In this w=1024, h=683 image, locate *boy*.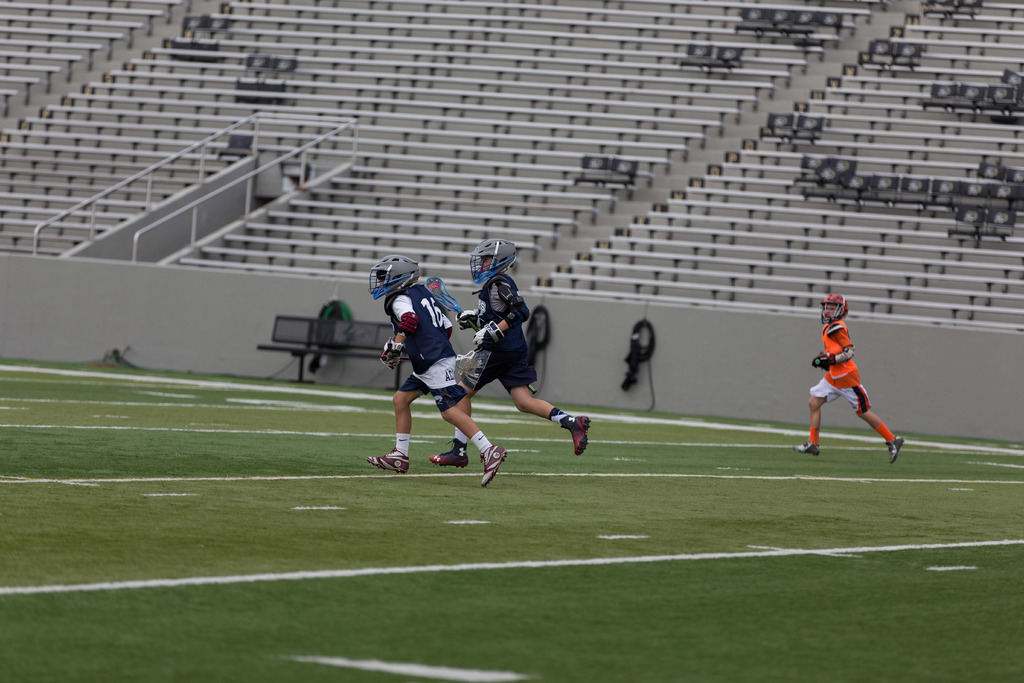
Bounding box: l=780, t=290, r=885, b=471.
